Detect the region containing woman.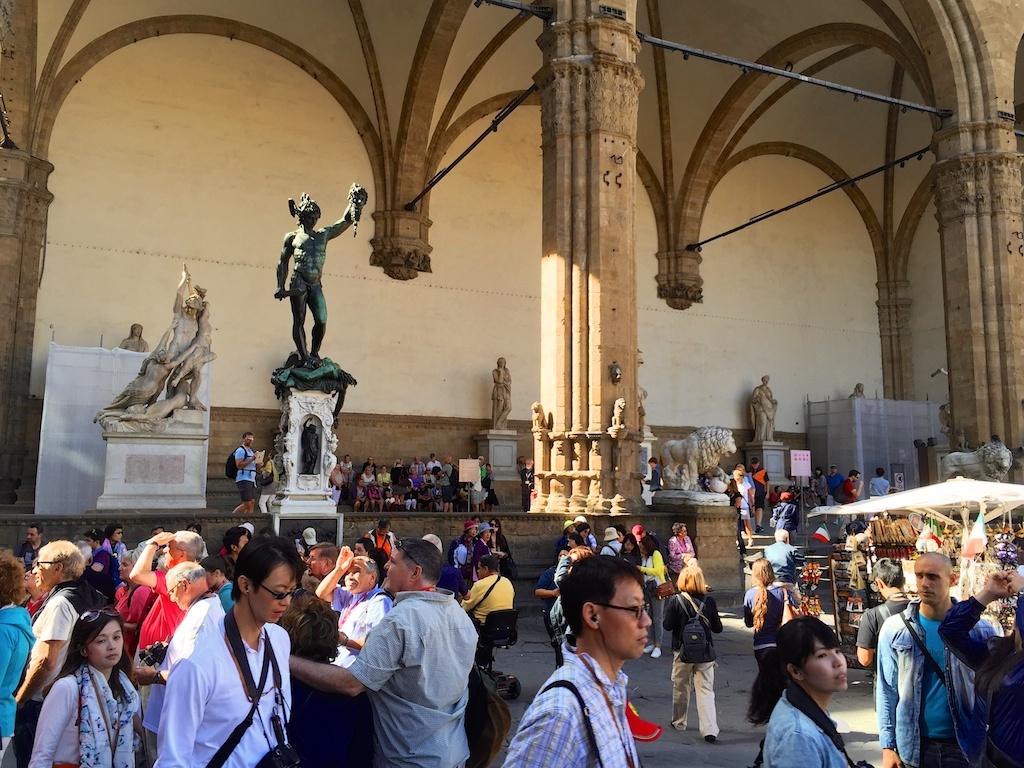
bbox=[770, 492, 800, 546].
